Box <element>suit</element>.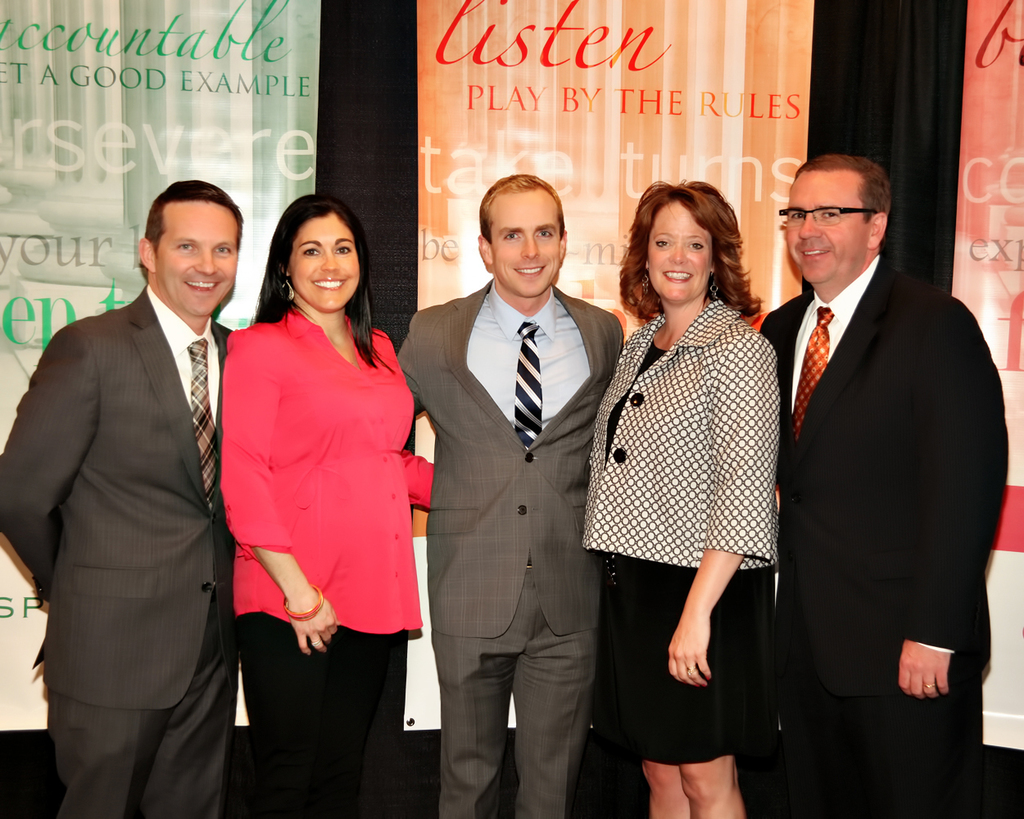
(392, 278, 622, 818).
